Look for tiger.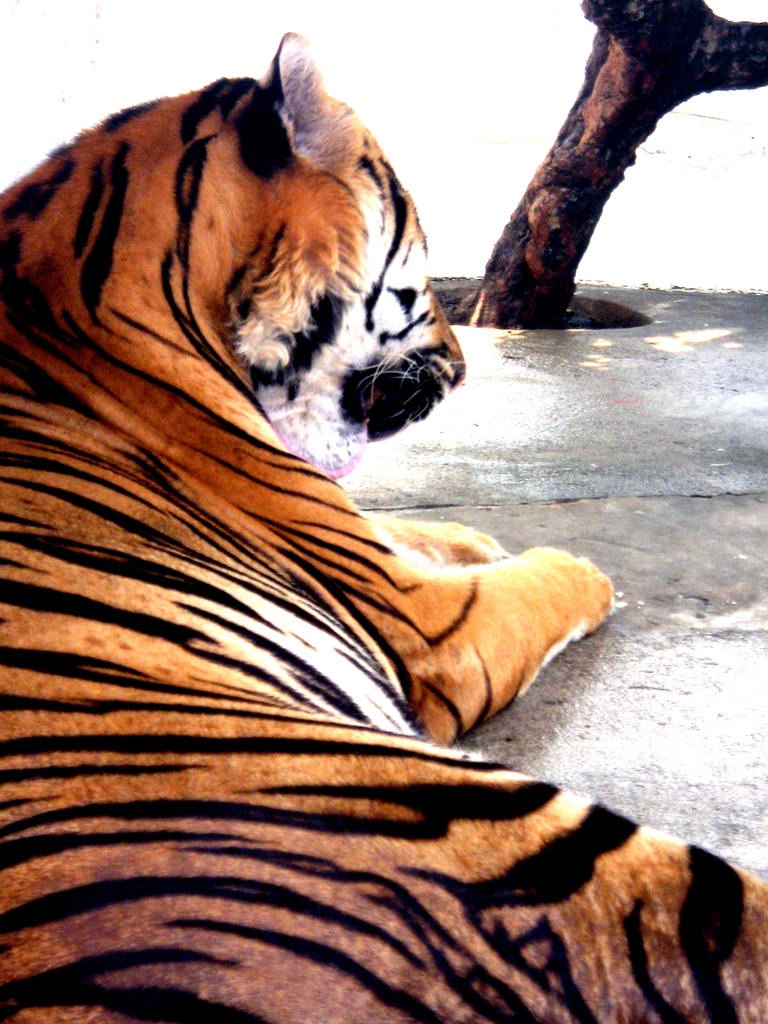
Found: 0:26:767:1023.
